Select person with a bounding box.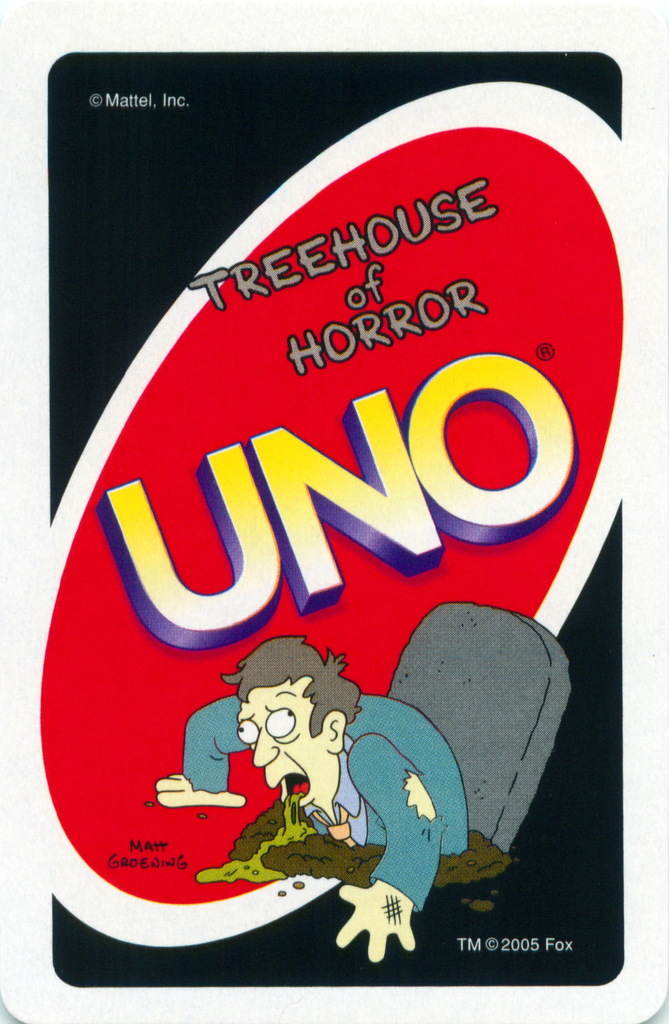
rect(165, 659, 471, 946).
